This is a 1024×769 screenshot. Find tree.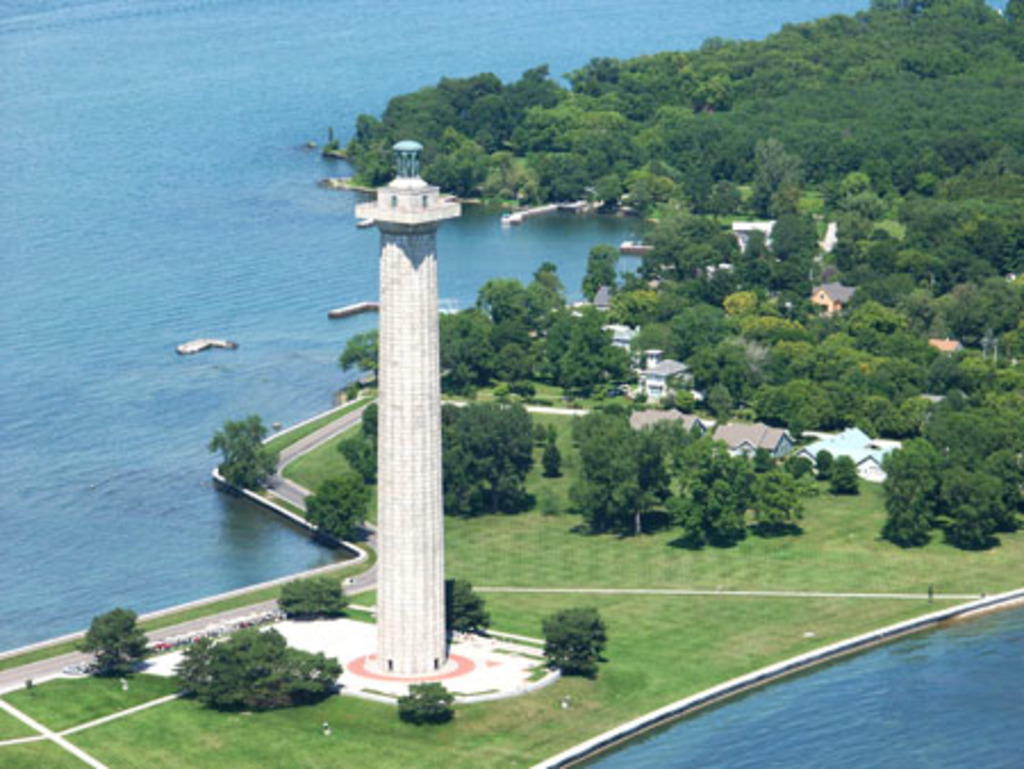
Bounding box: <box>435,398,544,510</box>.
